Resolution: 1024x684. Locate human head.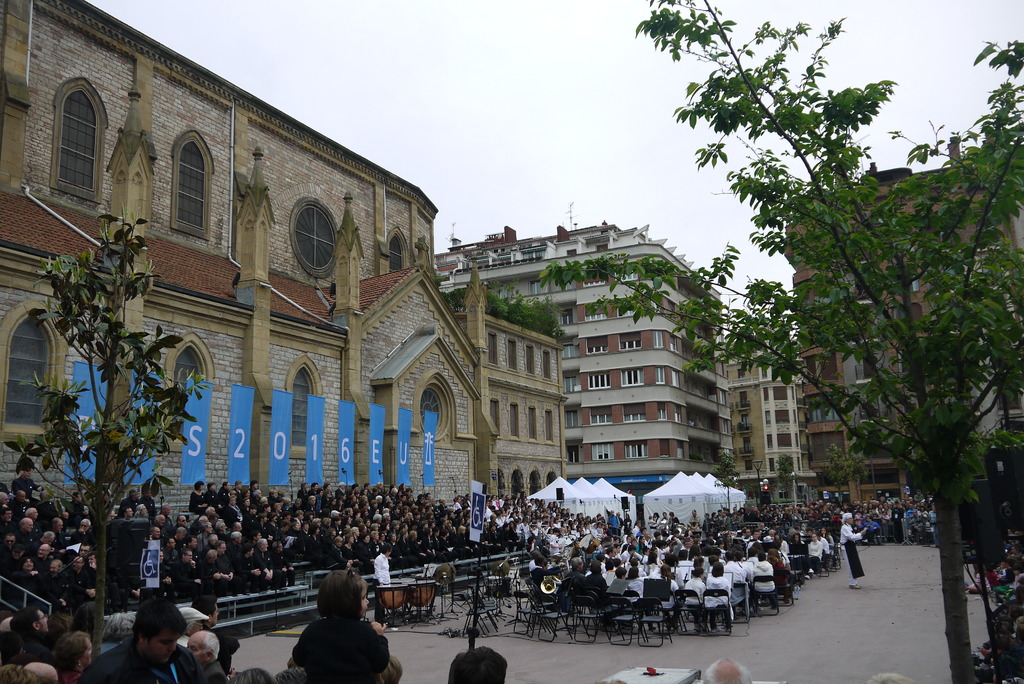
box(631, 558, 637, 567).
